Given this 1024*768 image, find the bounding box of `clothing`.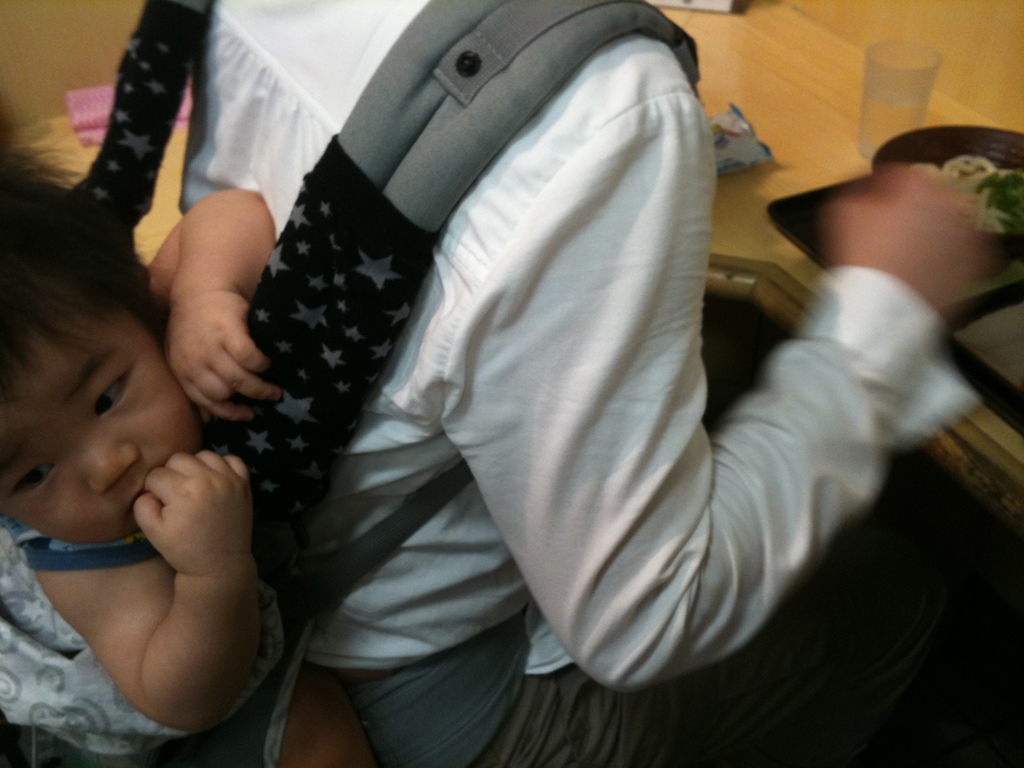
x1=0 y1=509 x2=289 y2=755.
